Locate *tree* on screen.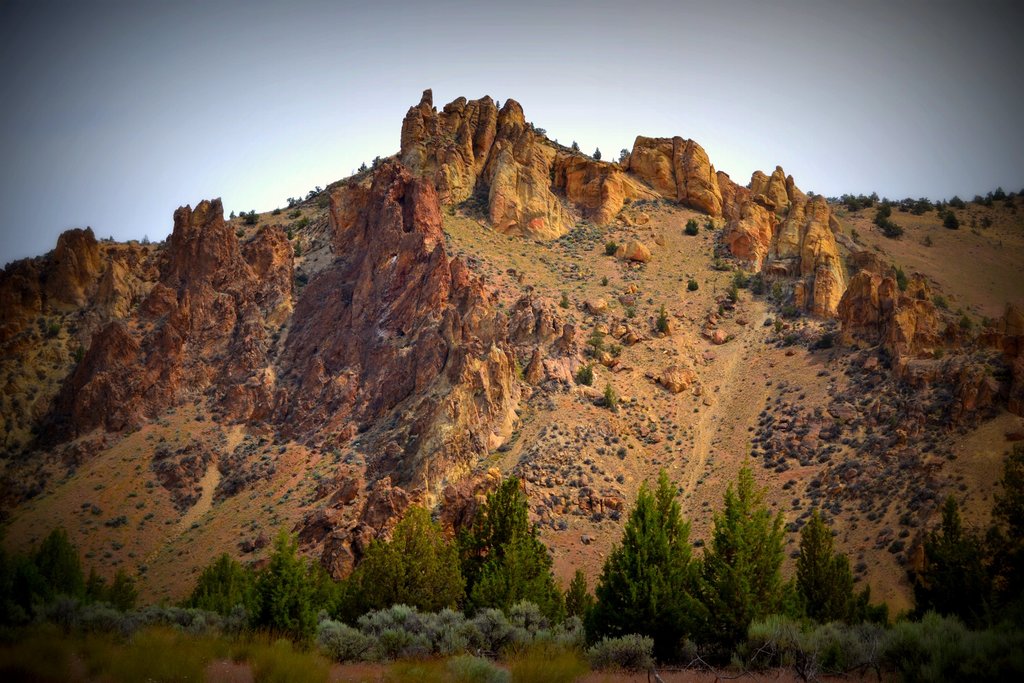
On screen at 312, 568, 339, 616.
